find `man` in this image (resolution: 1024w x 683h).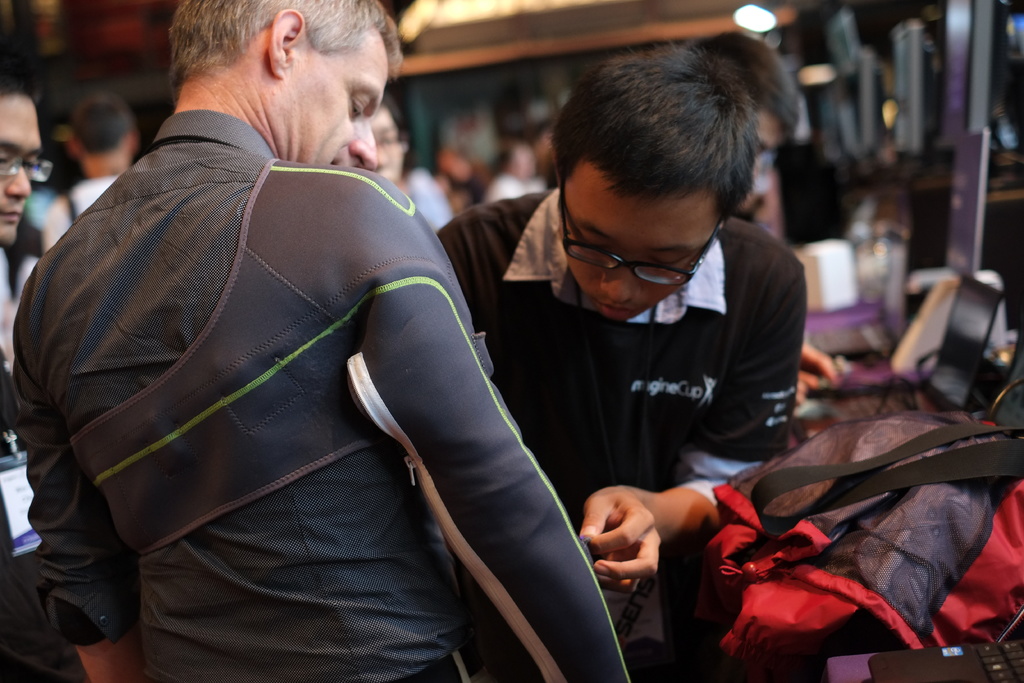
44, 89, 136, 243.
